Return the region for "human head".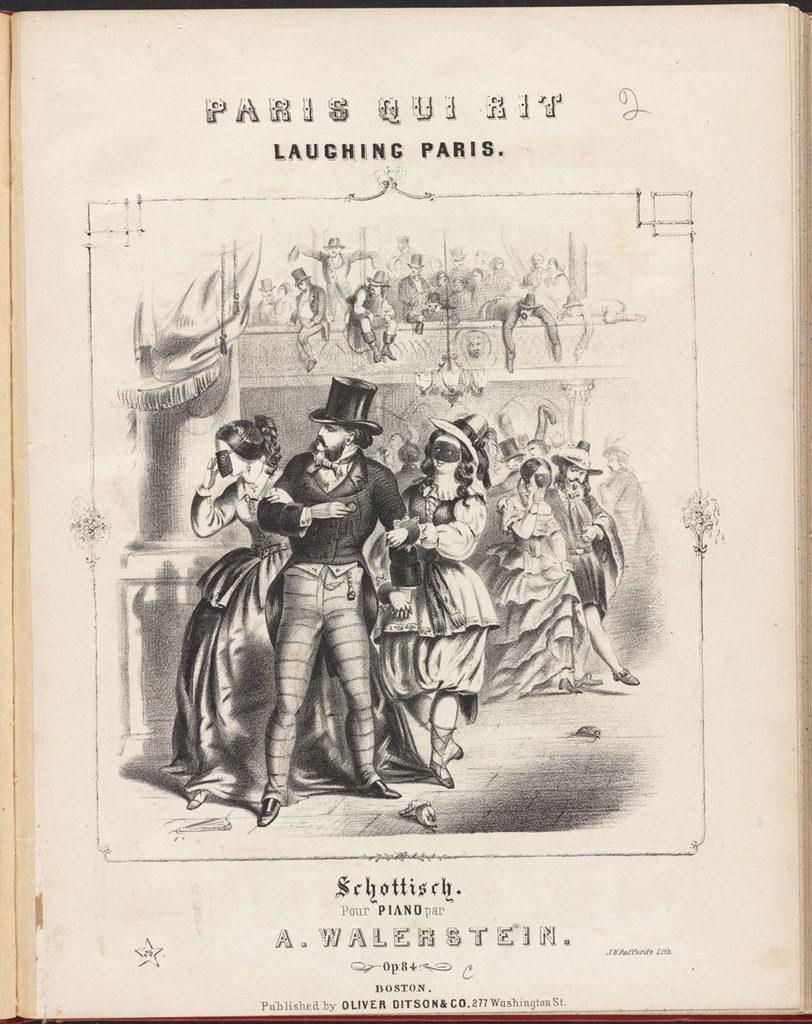
box(393, 232, 413, 255).
